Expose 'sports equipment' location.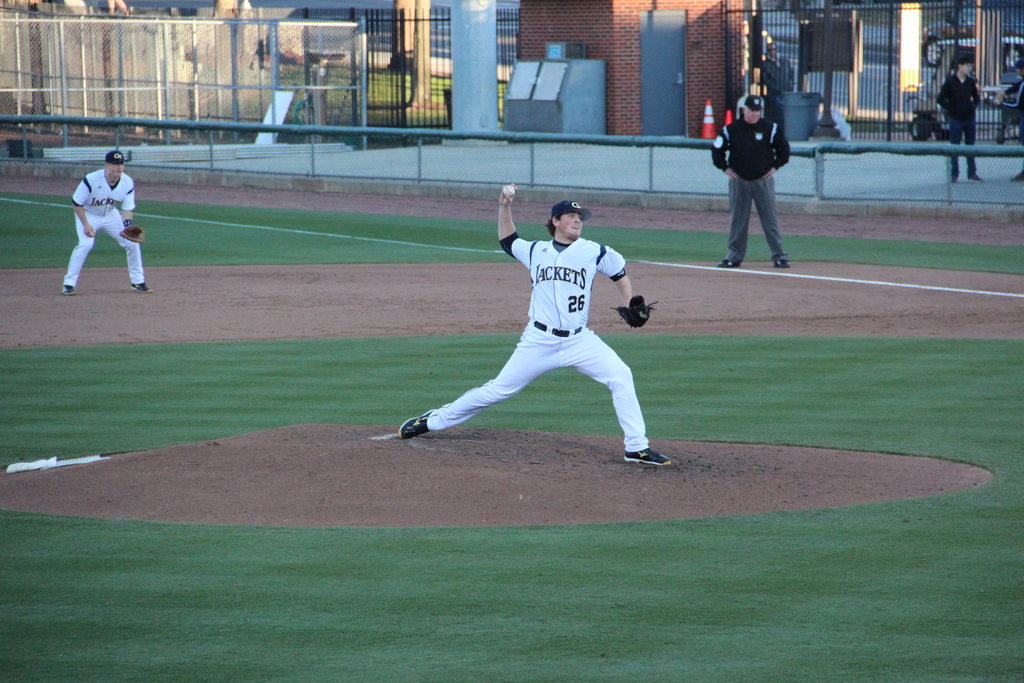
Exposed at bbox(615, 438, 676, 467).
